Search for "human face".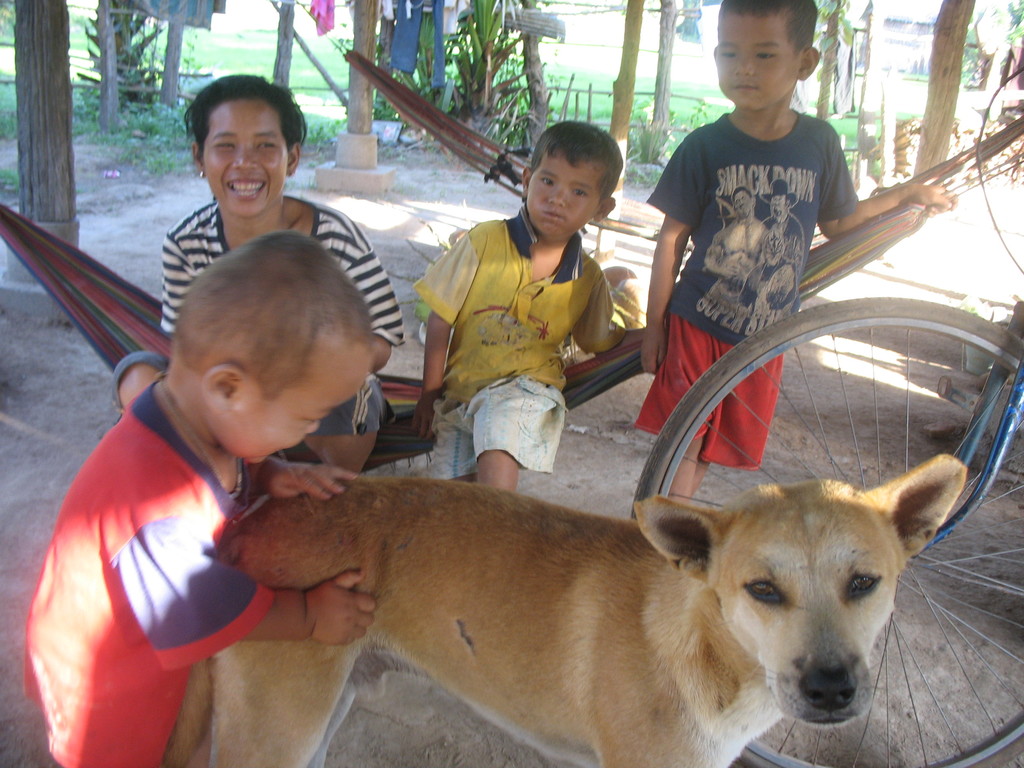
Found at Rect(214, 326, 370, 465).
